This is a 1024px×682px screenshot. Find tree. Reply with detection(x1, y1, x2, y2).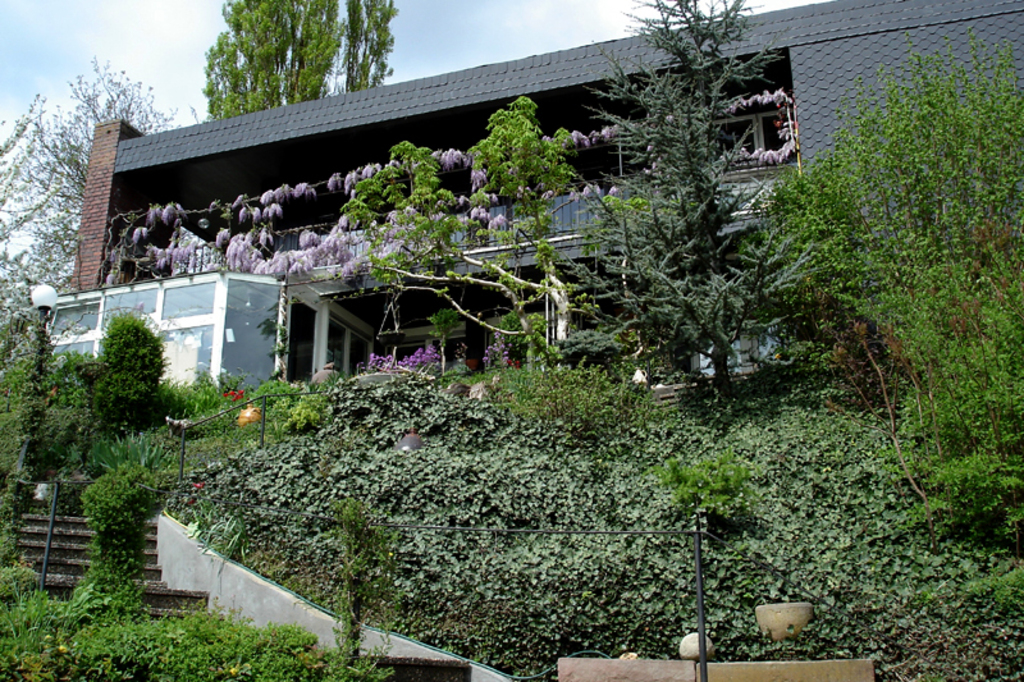
detection(340, 97, 605, 371).
